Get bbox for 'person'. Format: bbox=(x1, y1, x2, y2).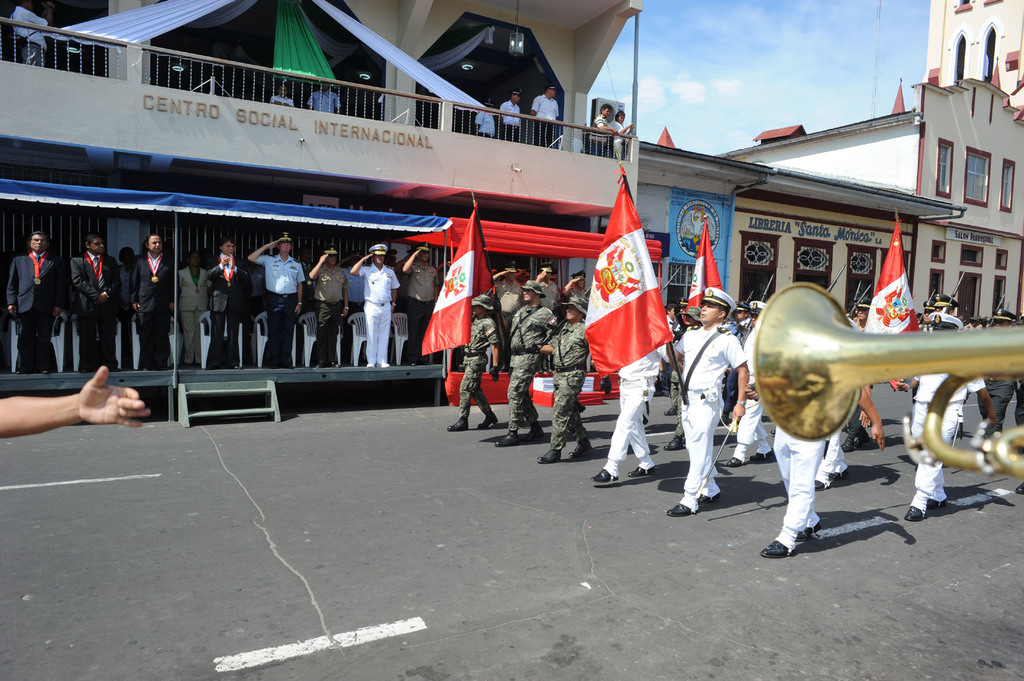
bbox=(248, 232, 307, 366).
